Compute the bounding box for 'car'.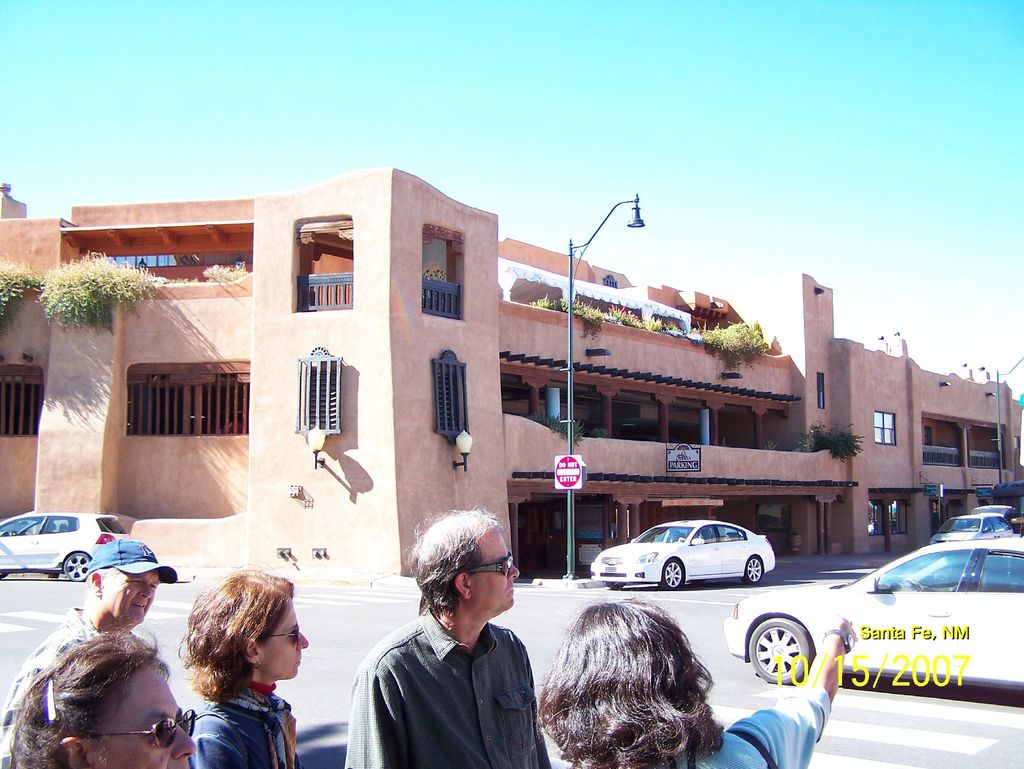
select_region(930, 510, 1017, 543).
